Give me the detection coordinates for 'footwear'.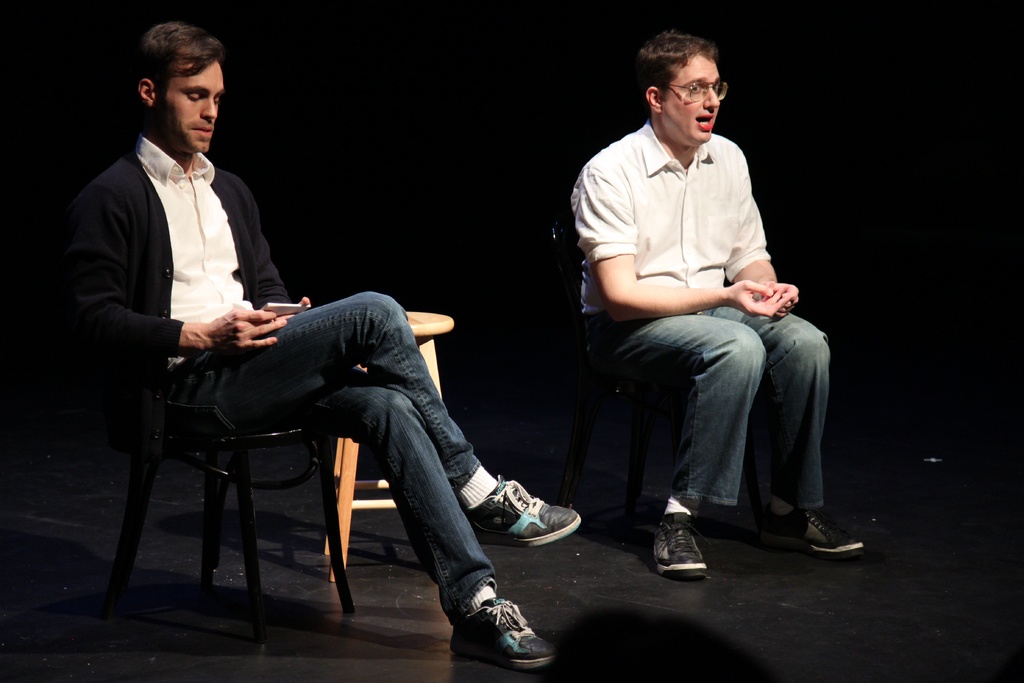
(left=762, top=503, right=859, bottom=559).
